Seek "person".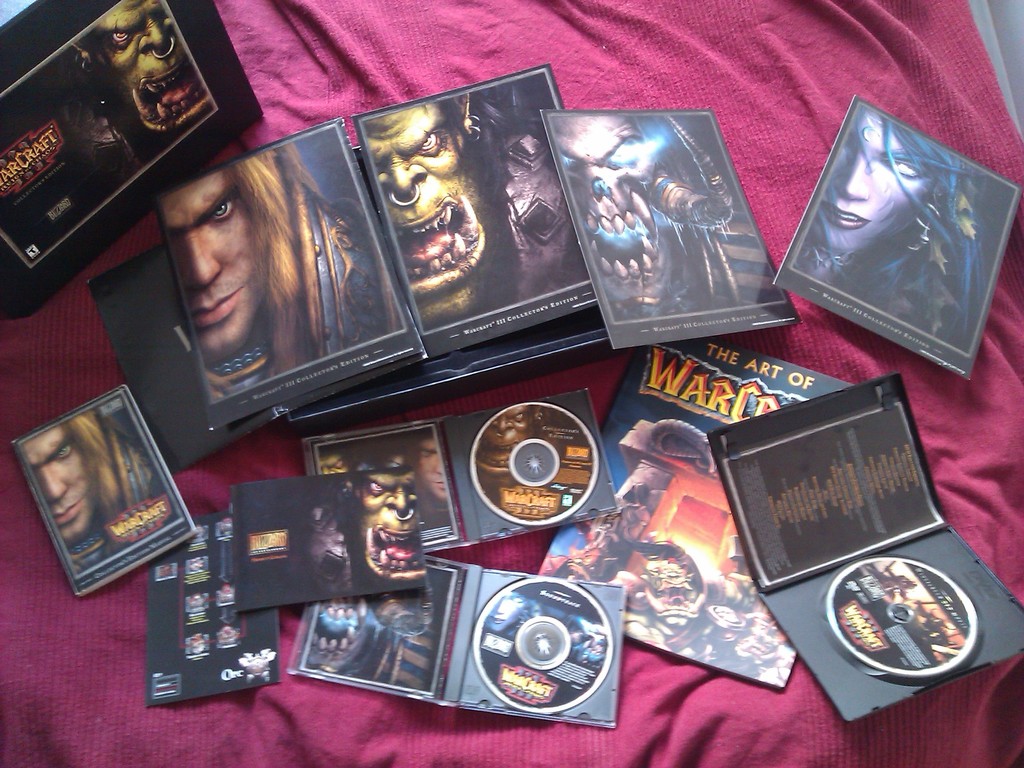
<region>156, 146, 392, 413</region>.
